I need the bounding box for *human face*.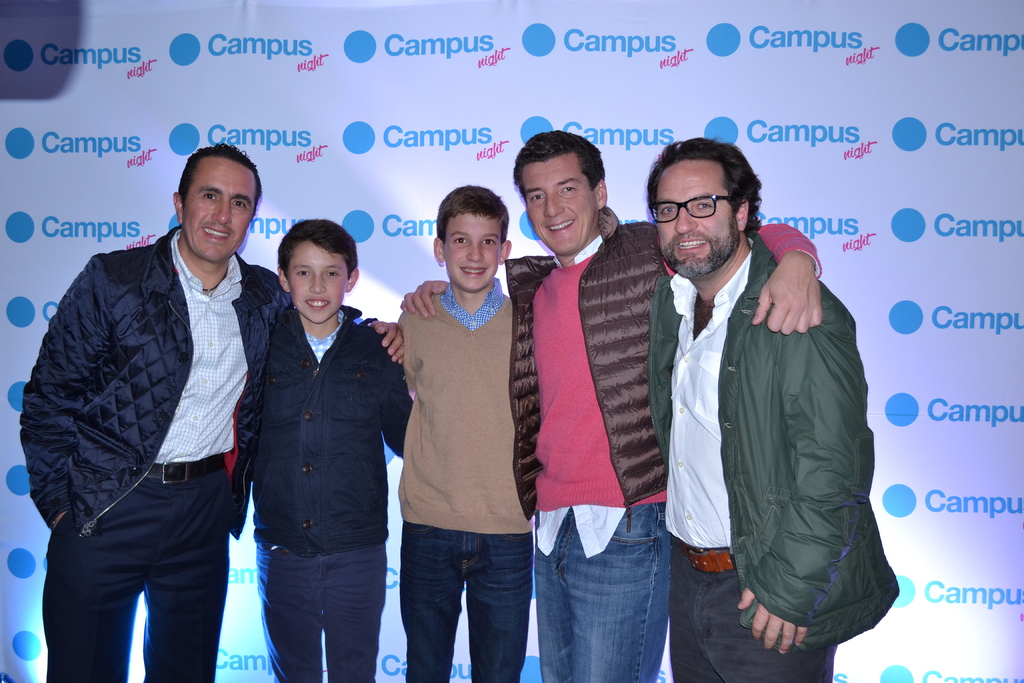
Here it is: 180,157,265,258.
